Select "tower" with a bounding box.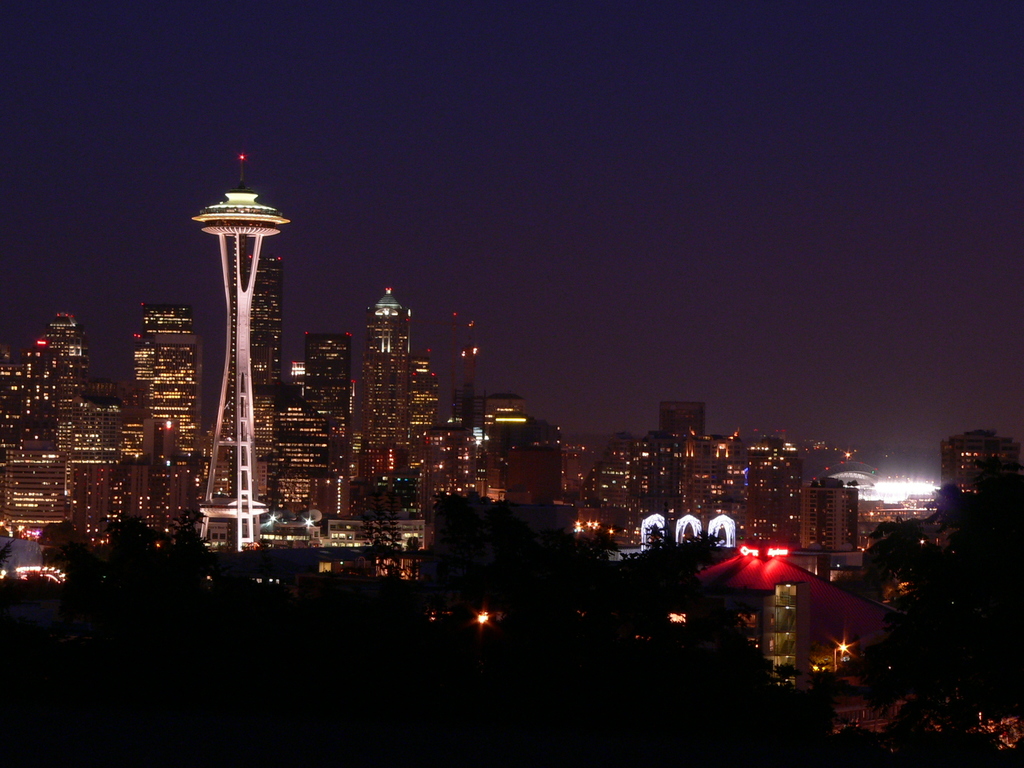
l=789, t=476, r=867, b=560.
